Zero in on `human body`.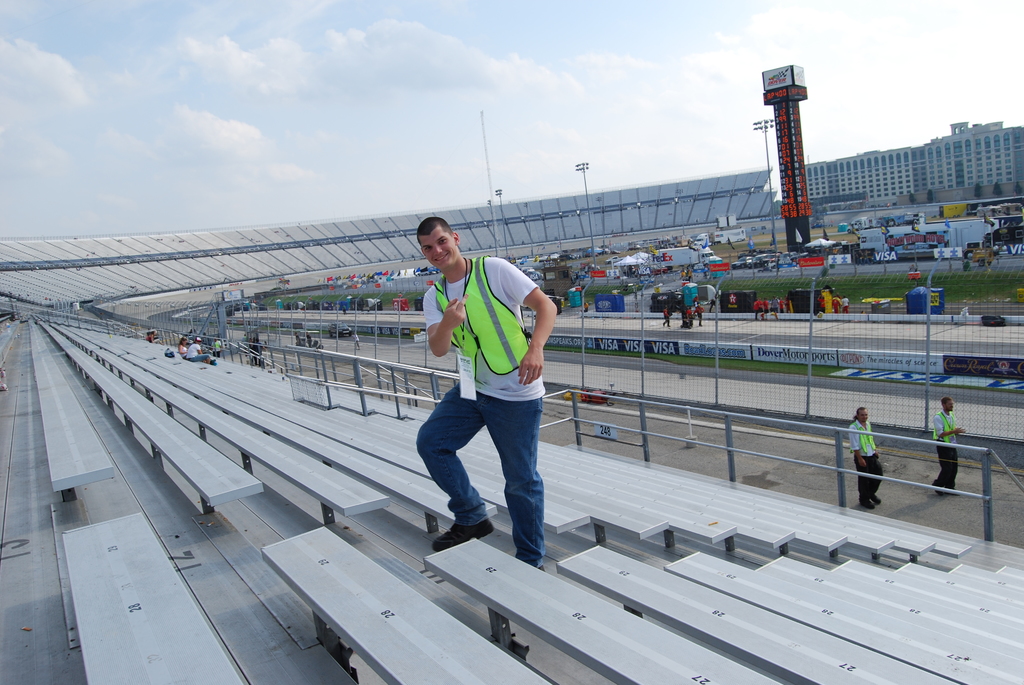
Zeroed in: 582 300 588 311.
